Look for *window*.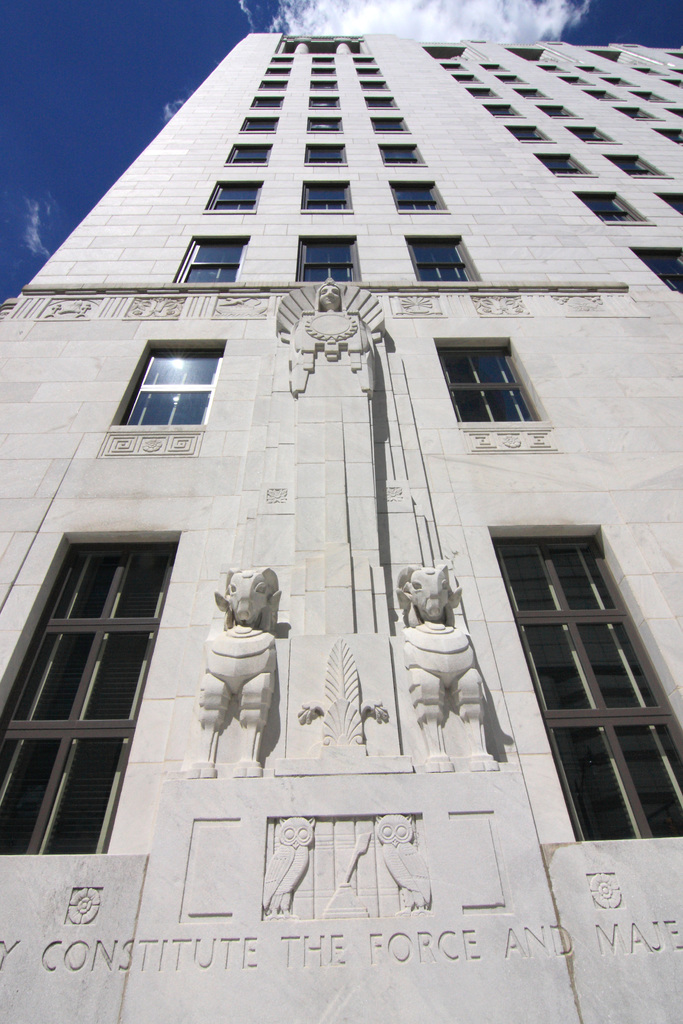
Found: select_region(481, 58, 498, 77).
